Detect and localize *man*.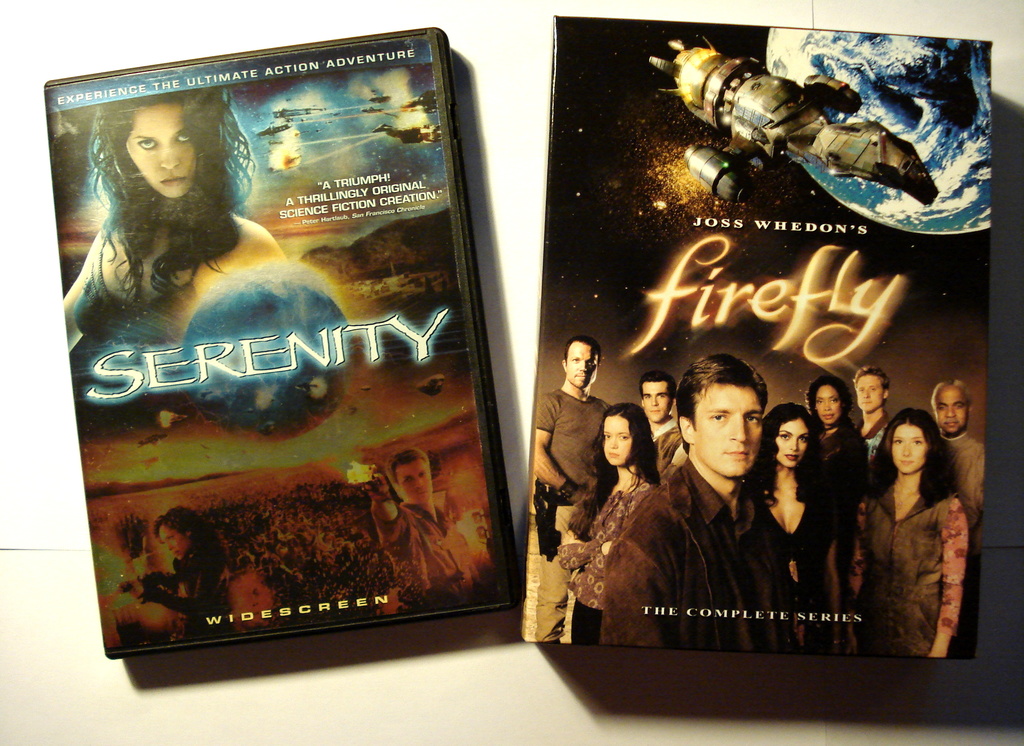
Localized at {"left": 607, "top": 357, "right": 835, "bottom": 644}.
